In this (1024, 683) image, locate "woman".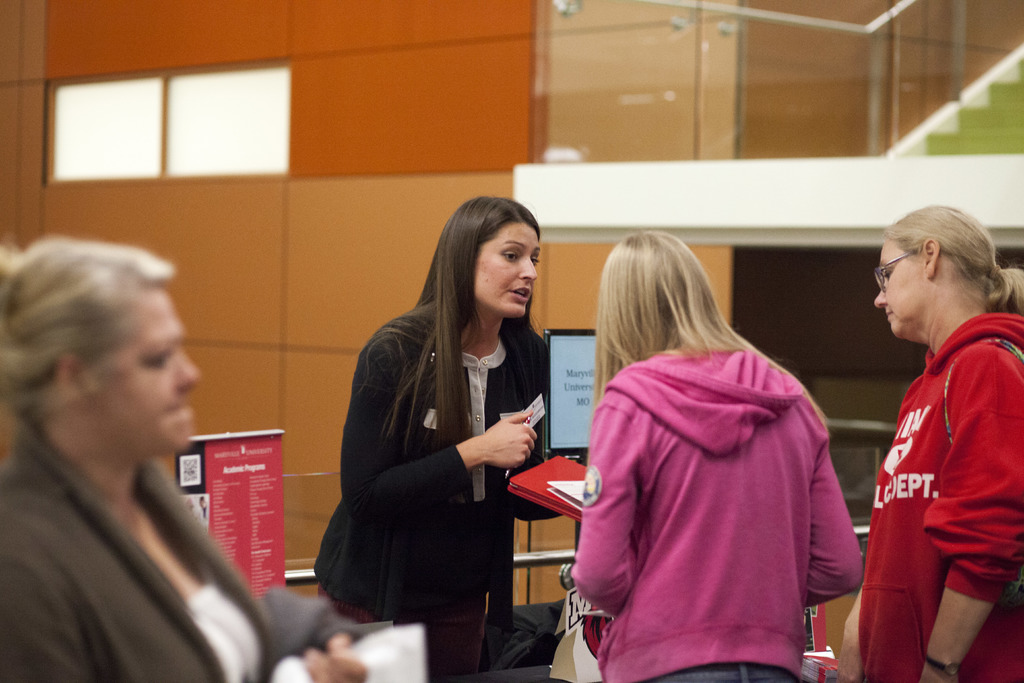
Bounding box: region(321, 179, 570, 663).
